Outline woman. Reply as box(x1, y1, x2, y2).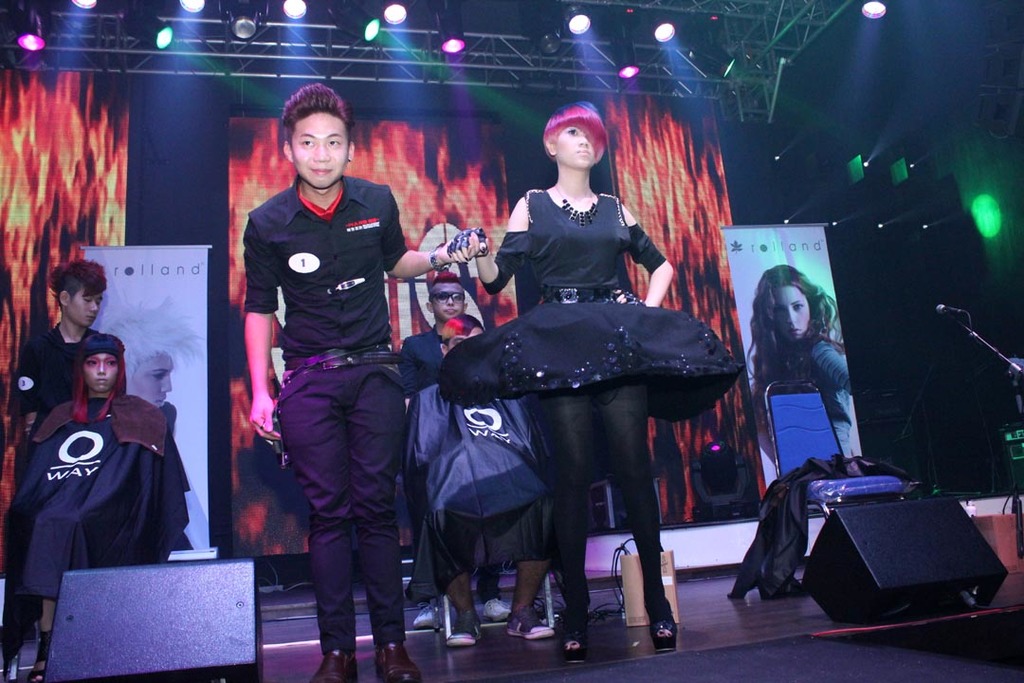
box(738, 279, 858, 453).
